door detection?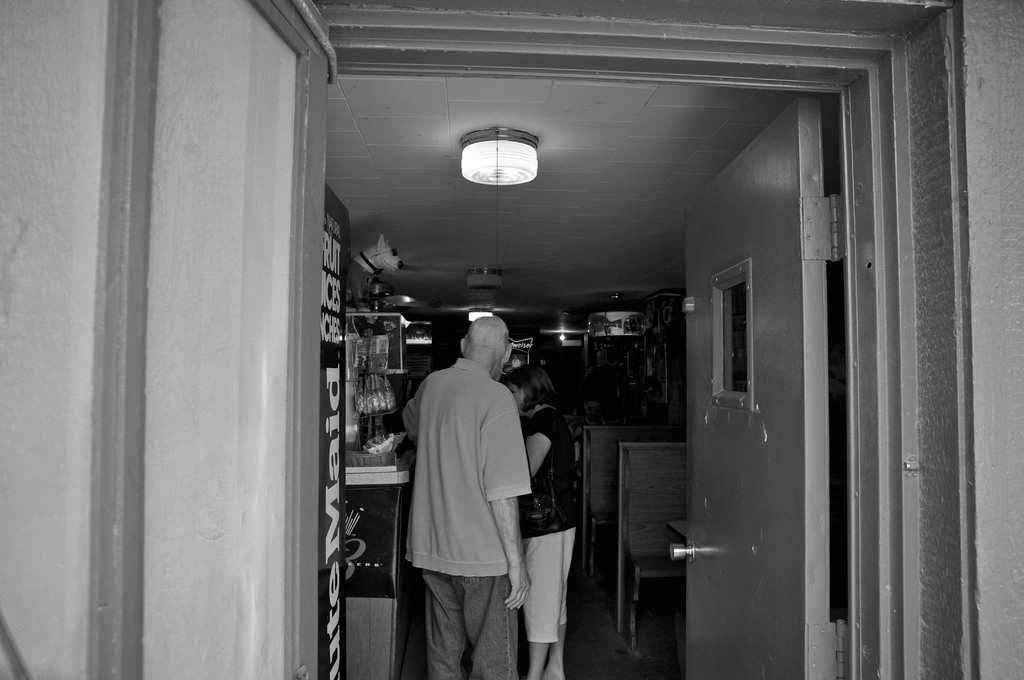
Rect(682, 86, 845, 679)
